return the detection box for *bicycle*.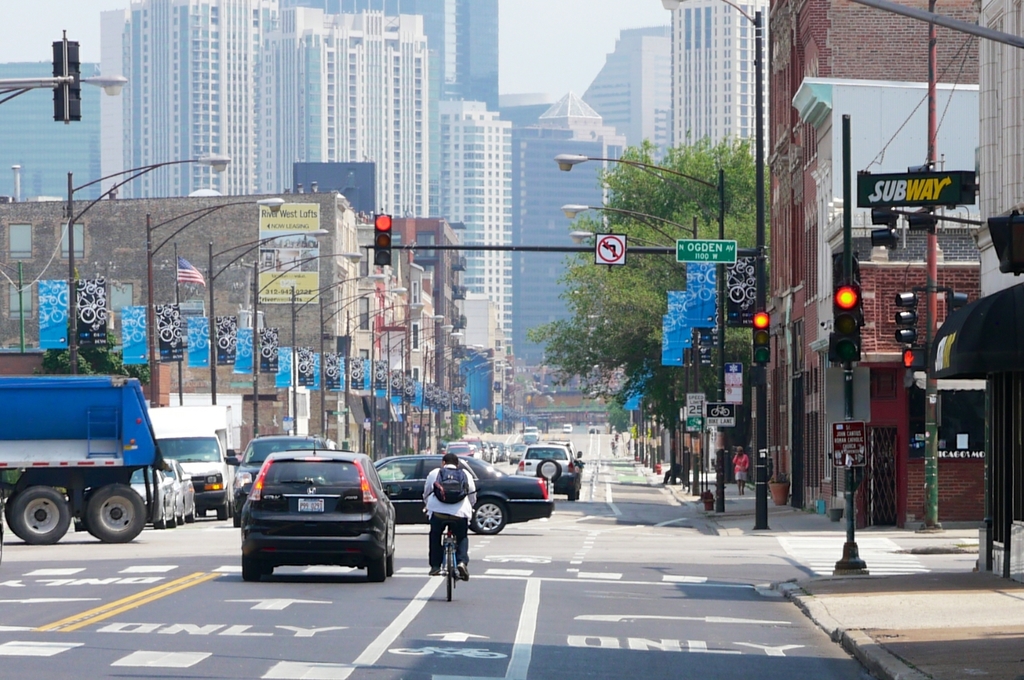
428:519:472:601.
